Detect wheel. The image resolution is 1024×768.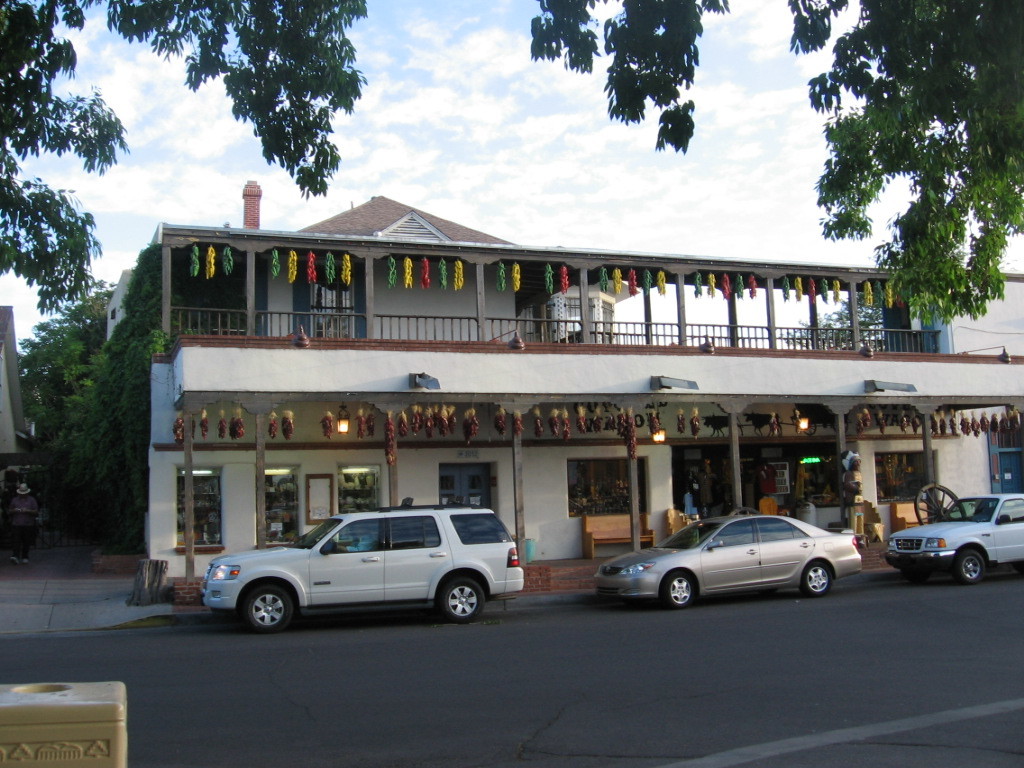
(x1=913, y1=481, x2=967, y2=525).
